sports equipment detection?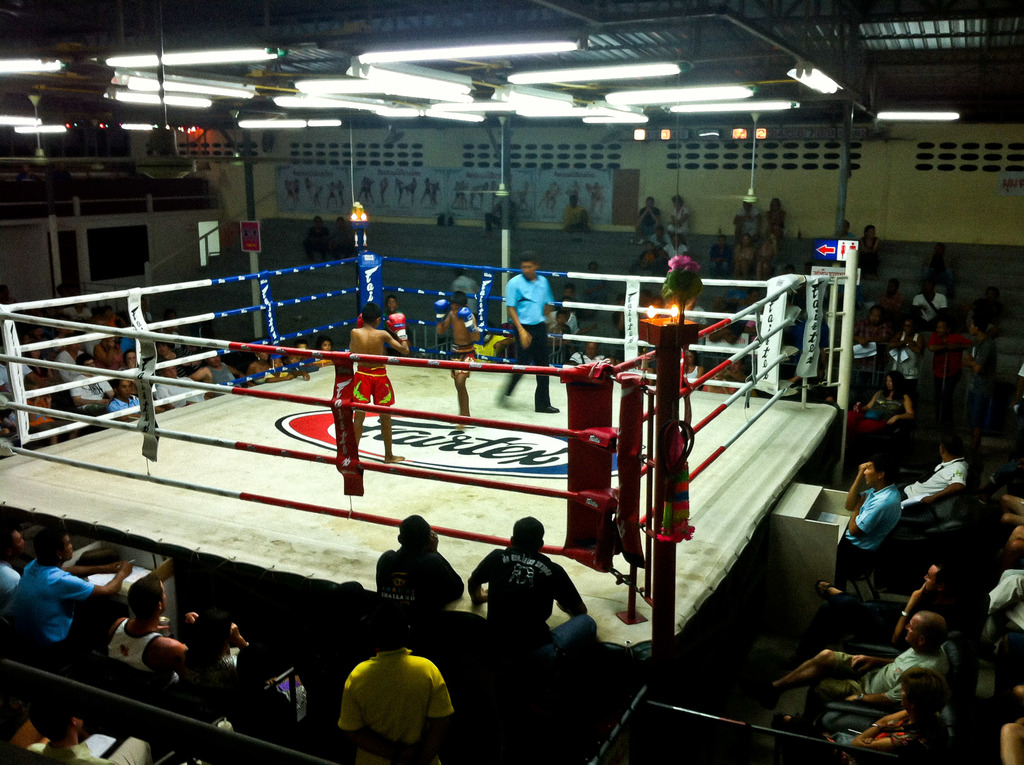
(433, 299, 449, 324)
